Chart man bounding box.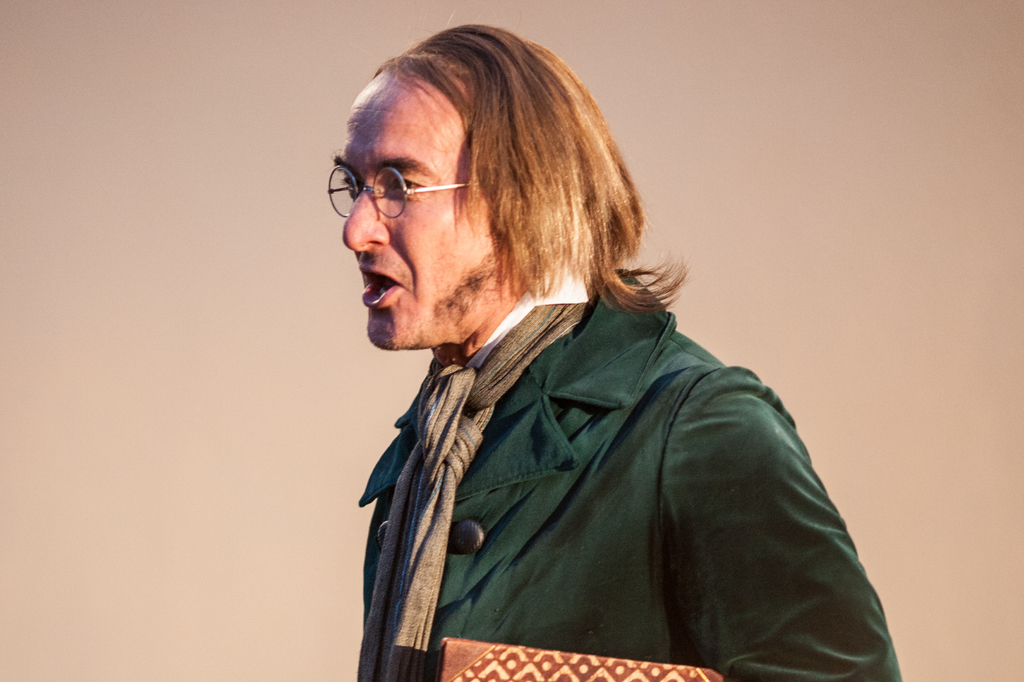
Charted: region(247, 21, 880, 673).
